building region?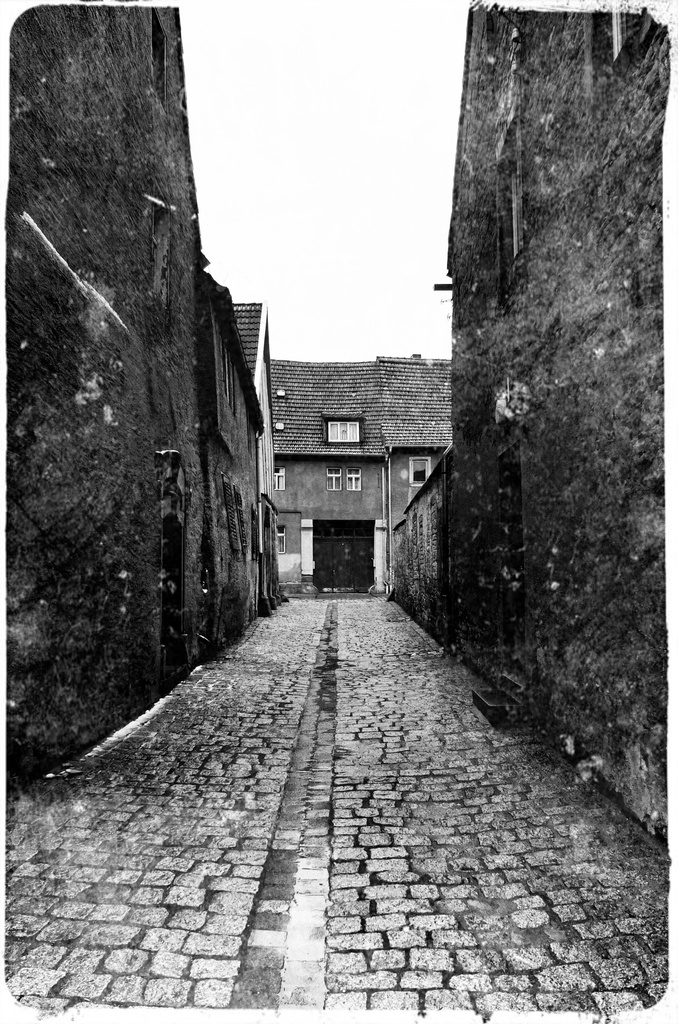
left=272, top=352, right=453, bottom=594
